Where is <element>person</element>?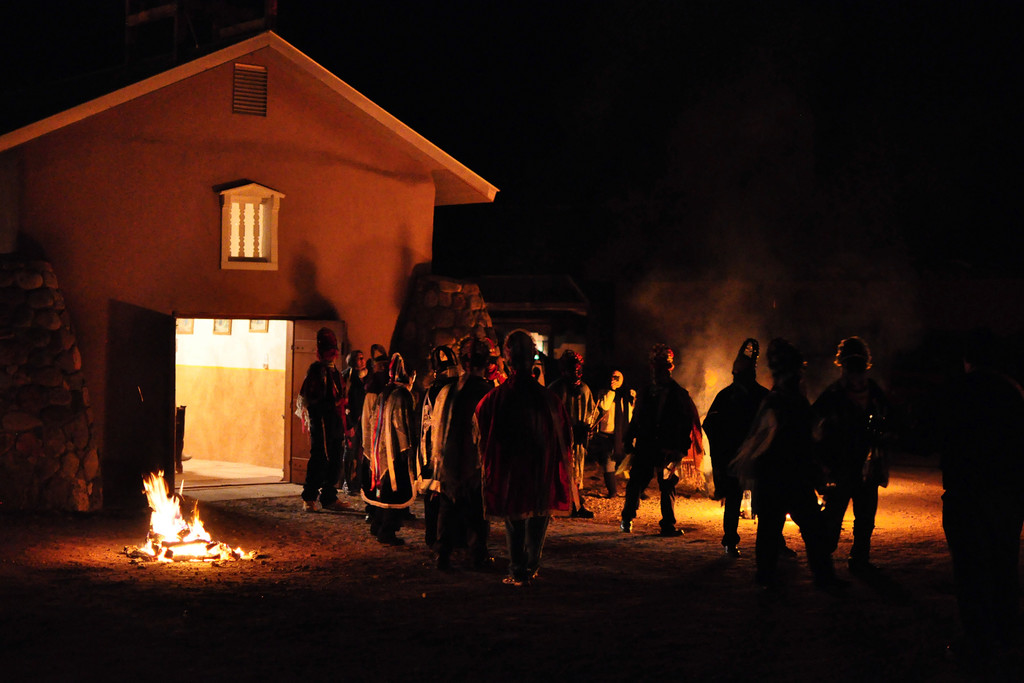
bbox=(698, 337, 776, 556).
